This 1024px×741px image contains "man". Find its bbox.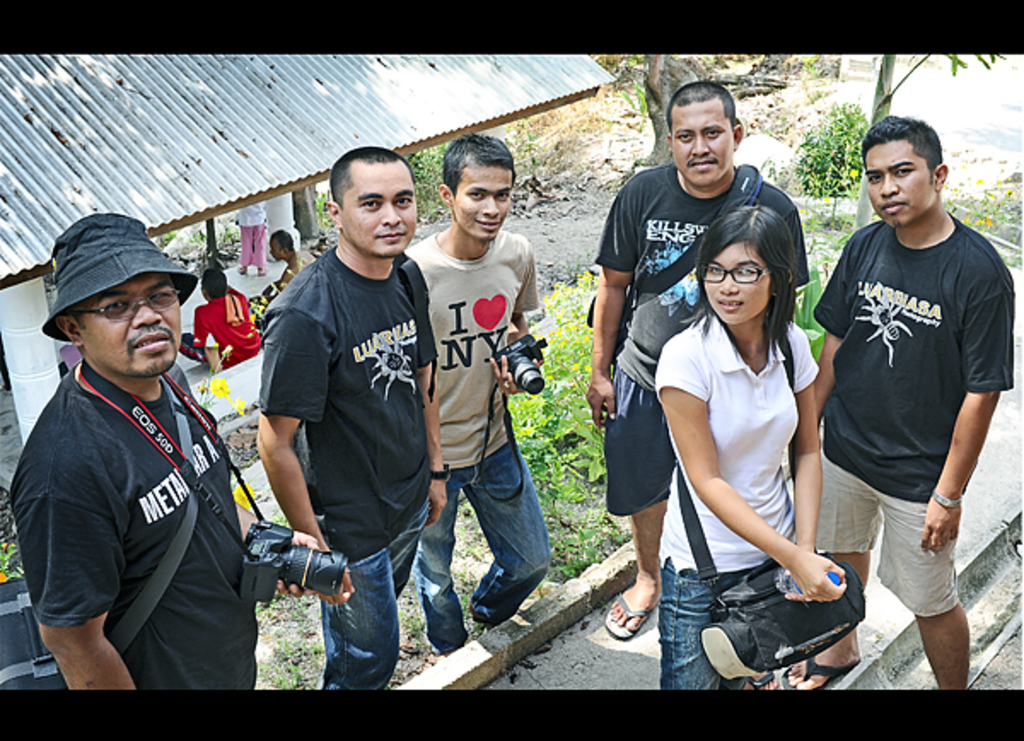
<region>582, 79, 802, 642</region>.
